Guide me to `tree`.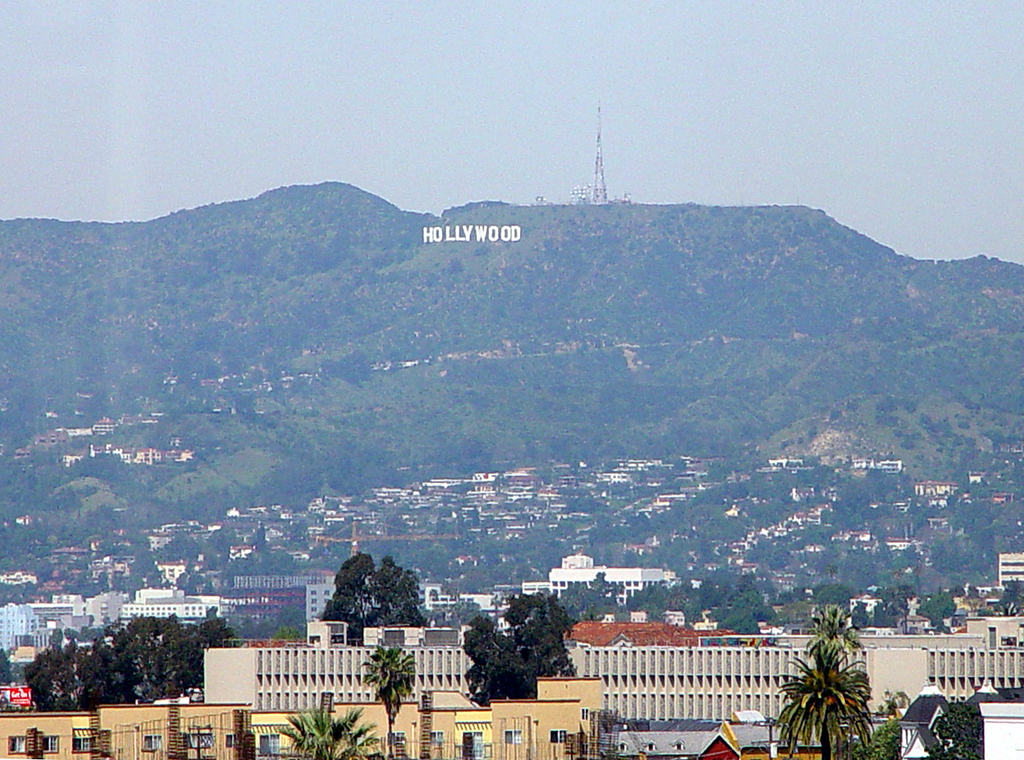
Guidance: pyautogui.locateOnScreen(320, 553, 425, 642).
